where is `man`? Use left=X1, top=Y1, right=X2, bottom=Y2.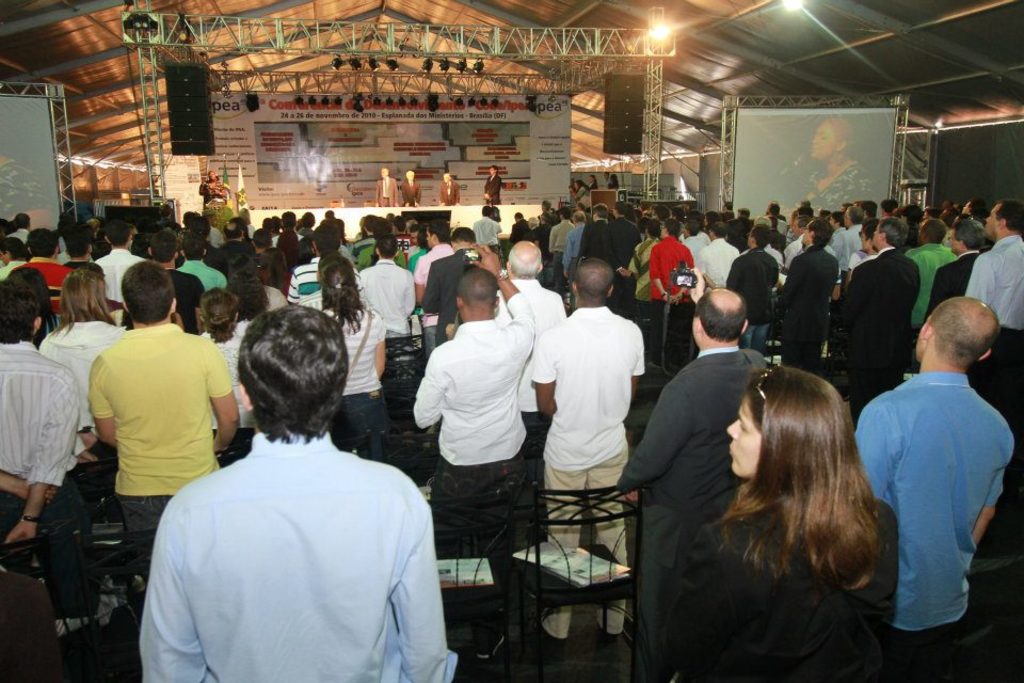
left=907, top=208, right=961, bottom=332.
